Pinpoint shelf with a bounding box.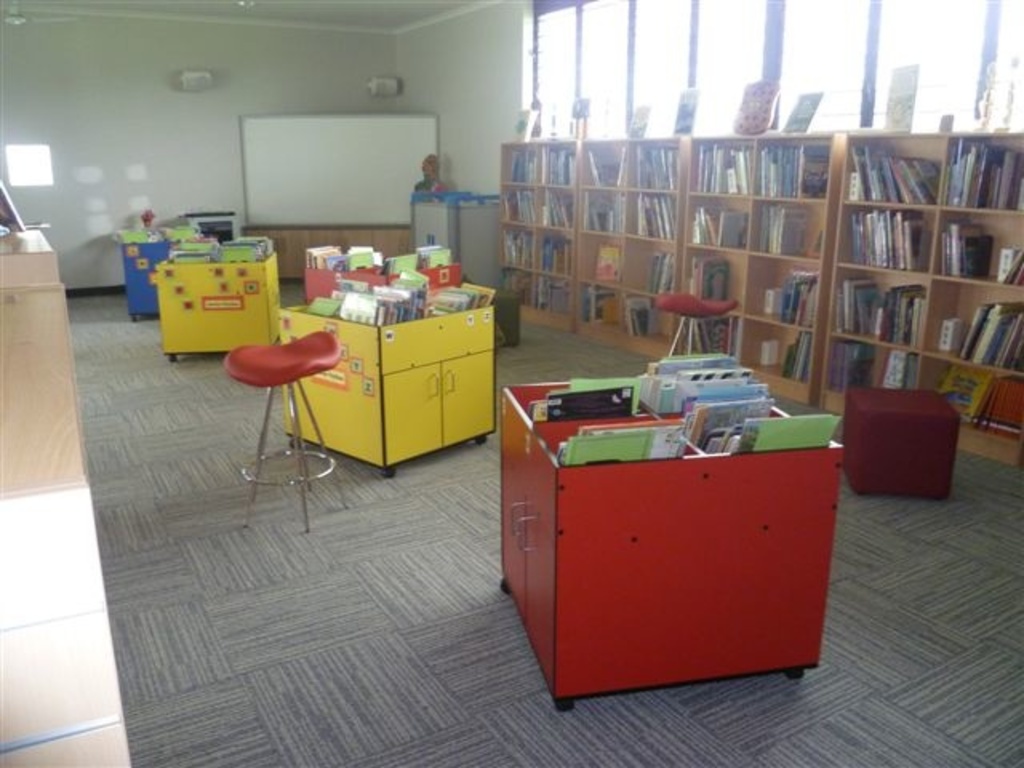
bbox=(624, 146, 691, 200).
